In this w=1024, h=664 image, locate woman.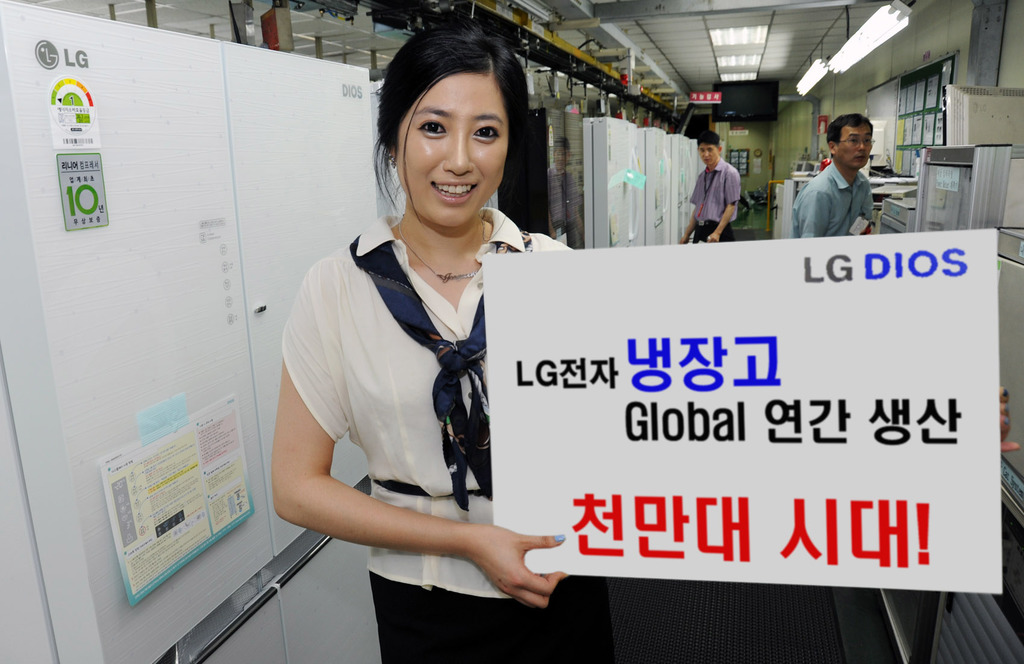
Bounding box: <region>283, 67, 586, 650</region>.
